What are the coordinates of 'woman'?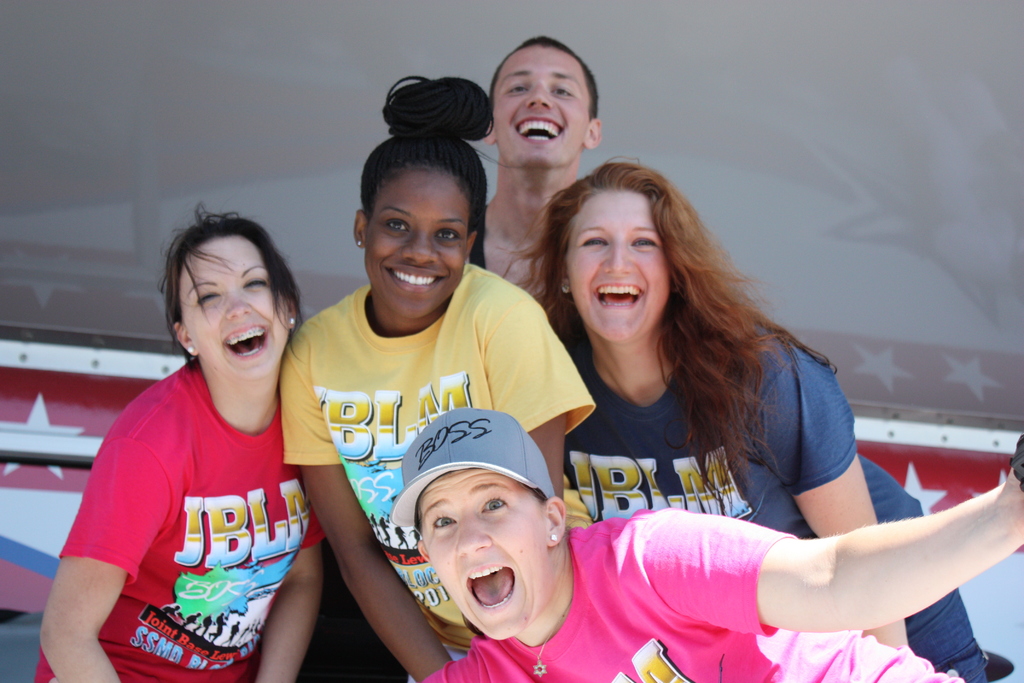
region(390, 407, 1023, 682).
